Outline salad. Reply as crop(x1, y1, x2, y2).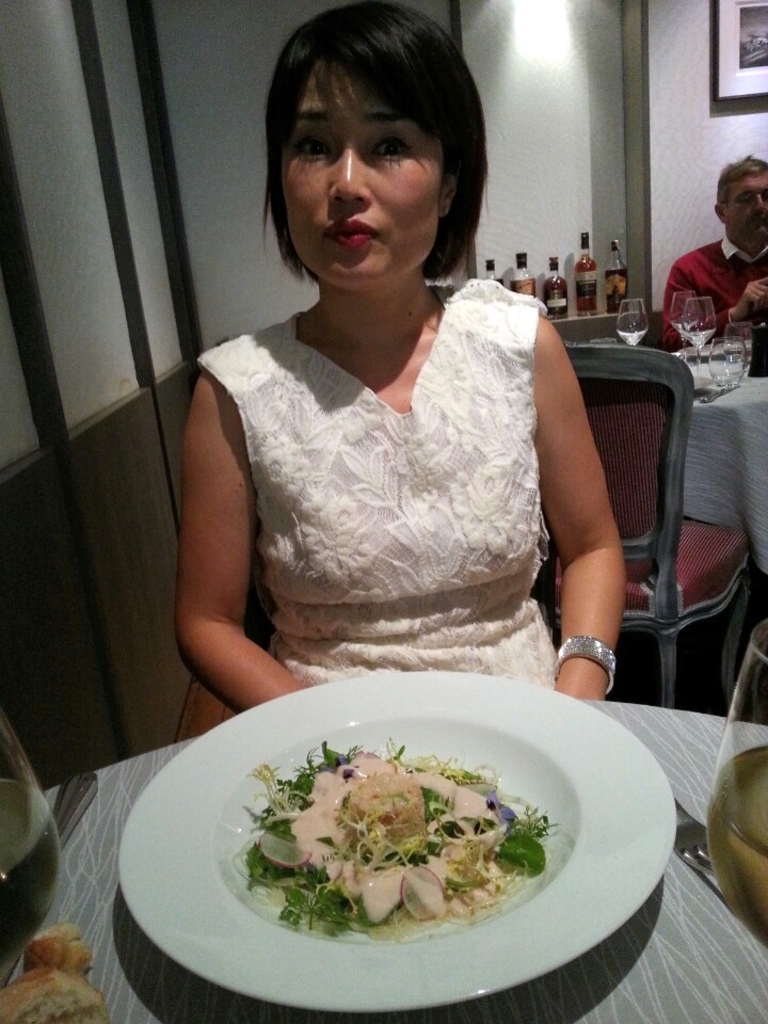
crop(215, 697, 572, 963).
